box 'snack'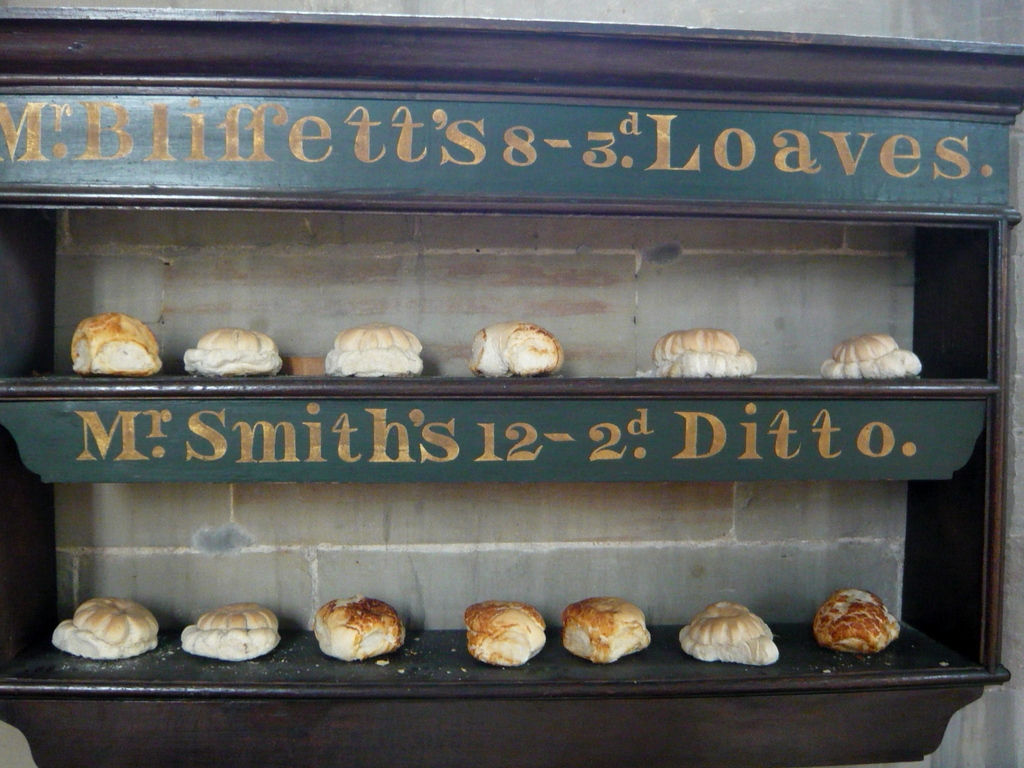
l=684, t=602, r=782, b=669
